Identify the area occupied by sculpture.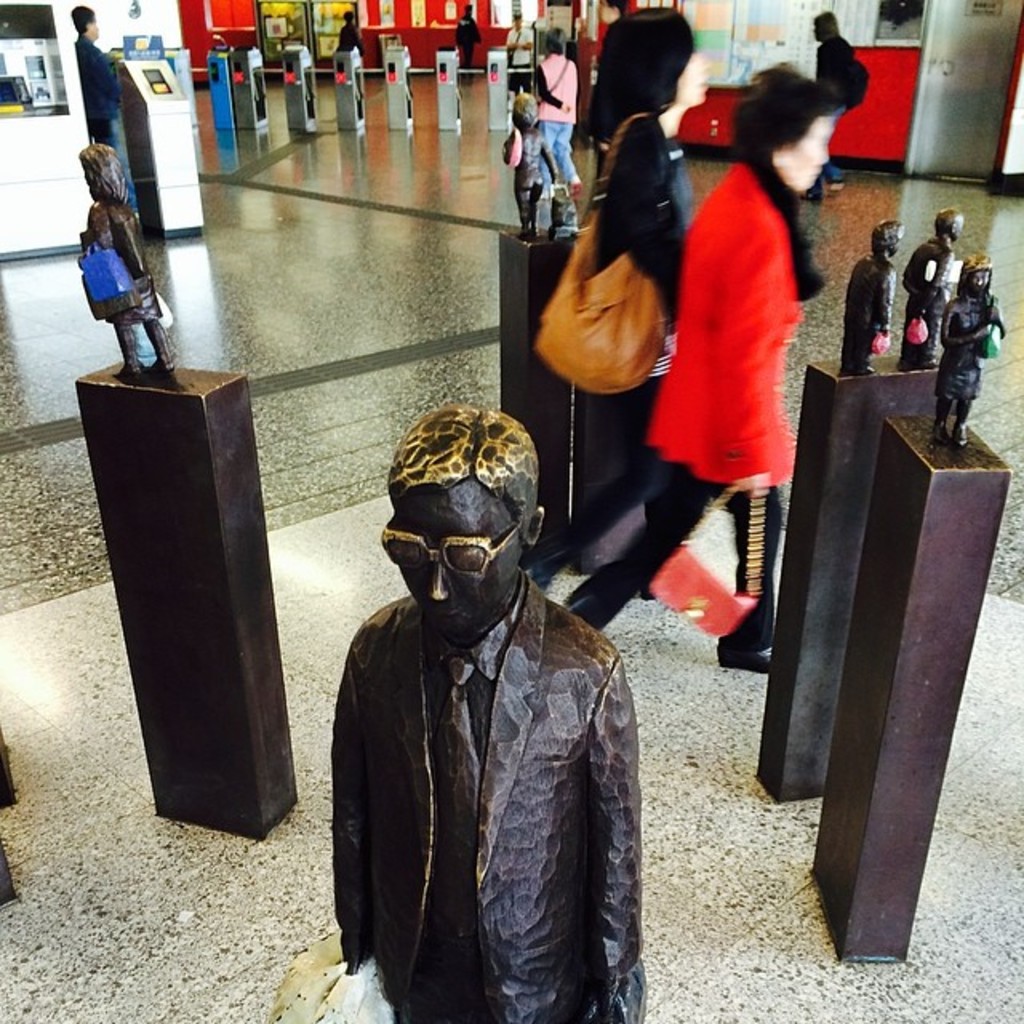
Area: [504, 82, 566, 229].
